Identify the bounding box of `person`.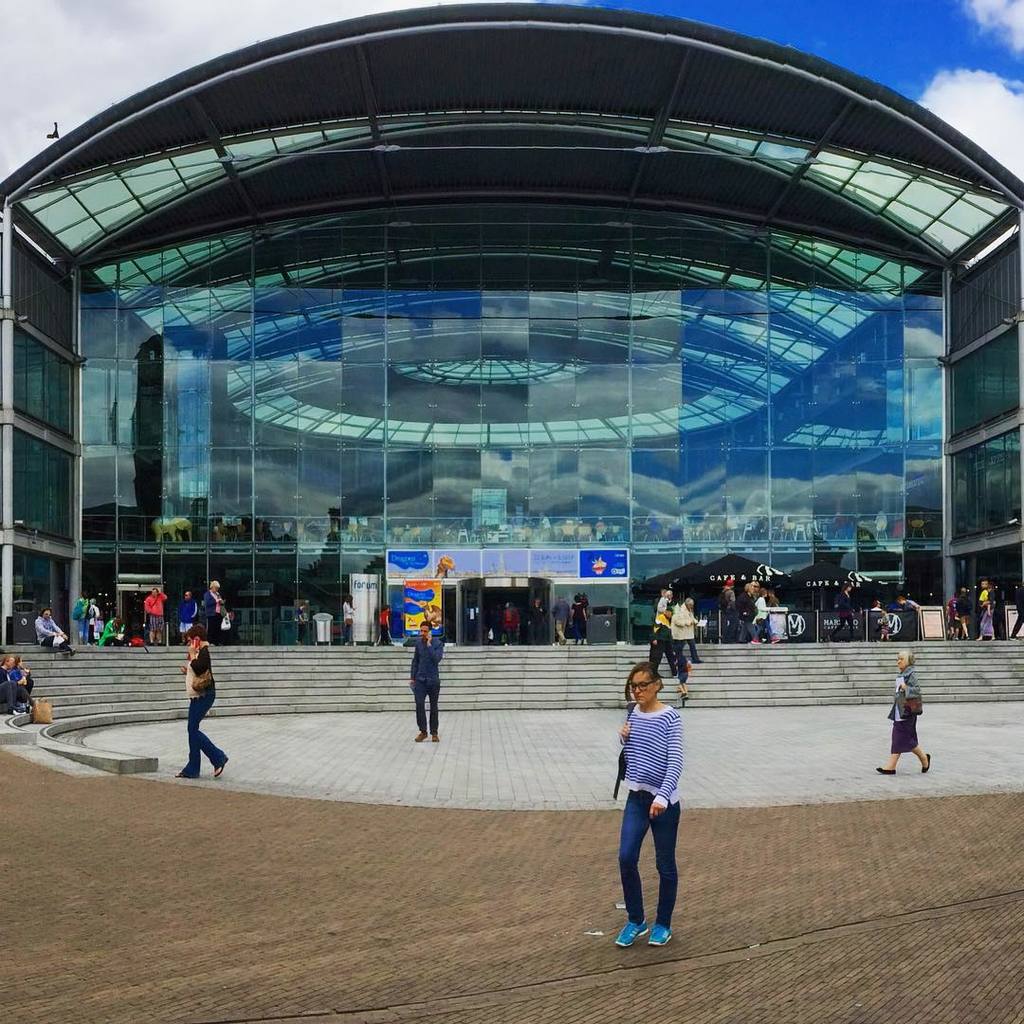
(372,603,394,647).
